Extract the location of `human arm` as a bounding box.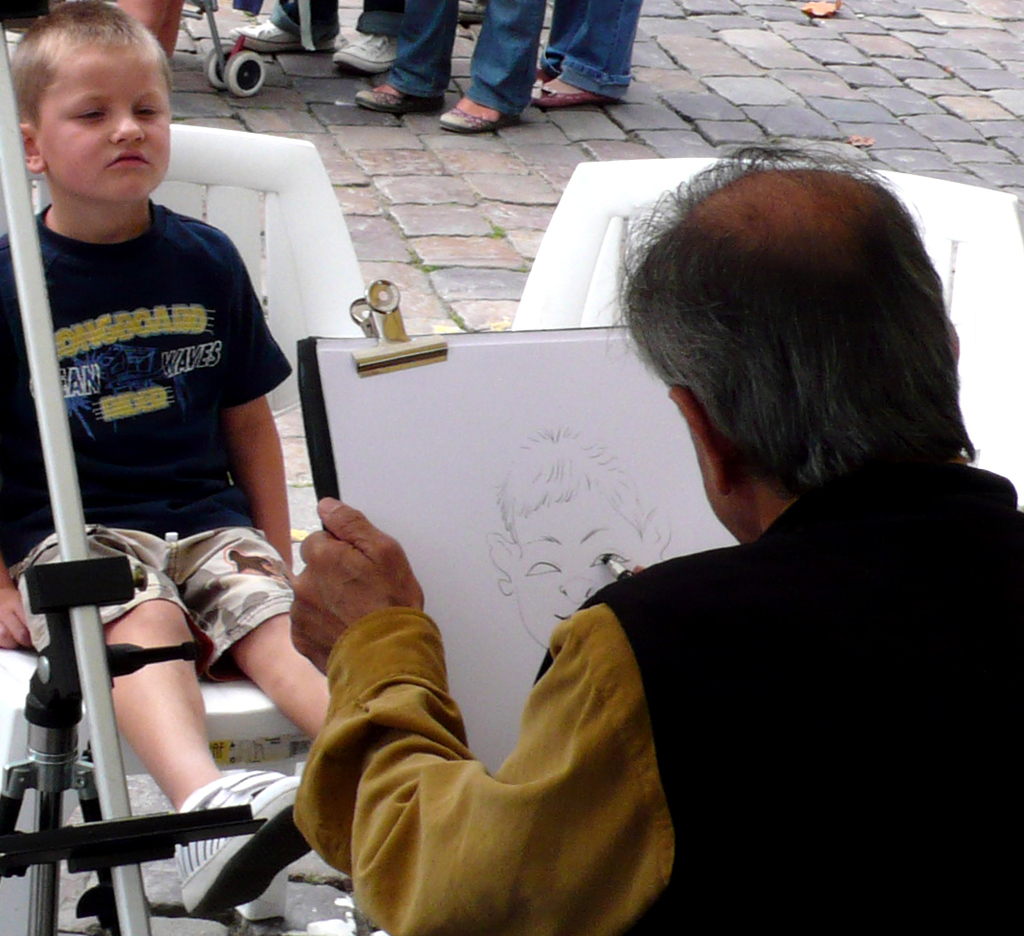
box=[208, 240, 311, 576].
